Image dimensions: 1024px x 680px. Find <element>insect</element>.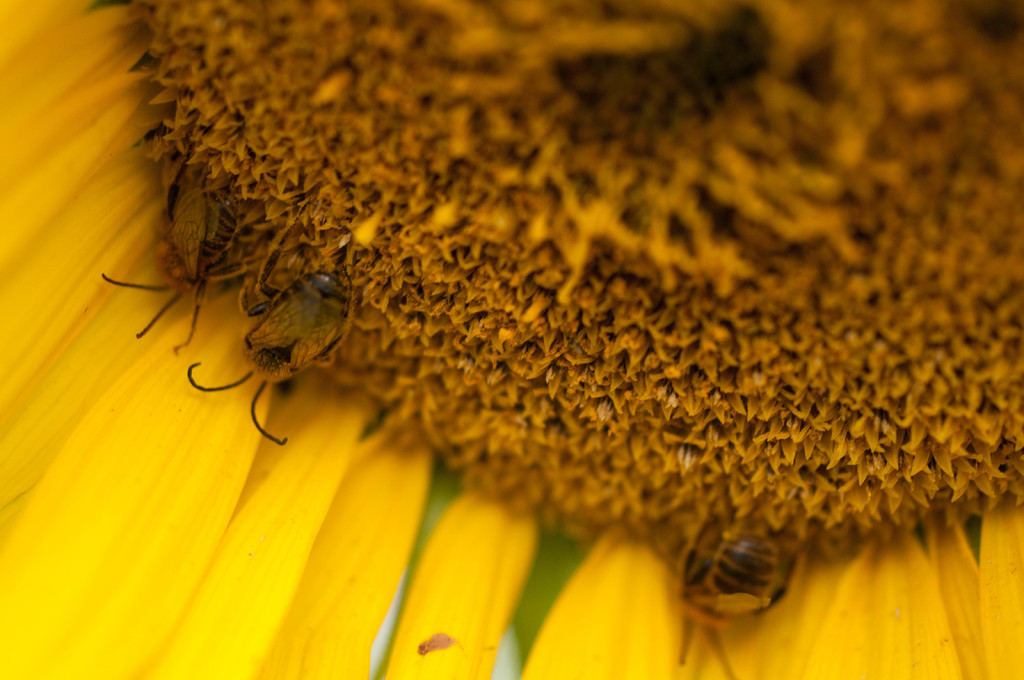
region(100, 193, 252, 354).
